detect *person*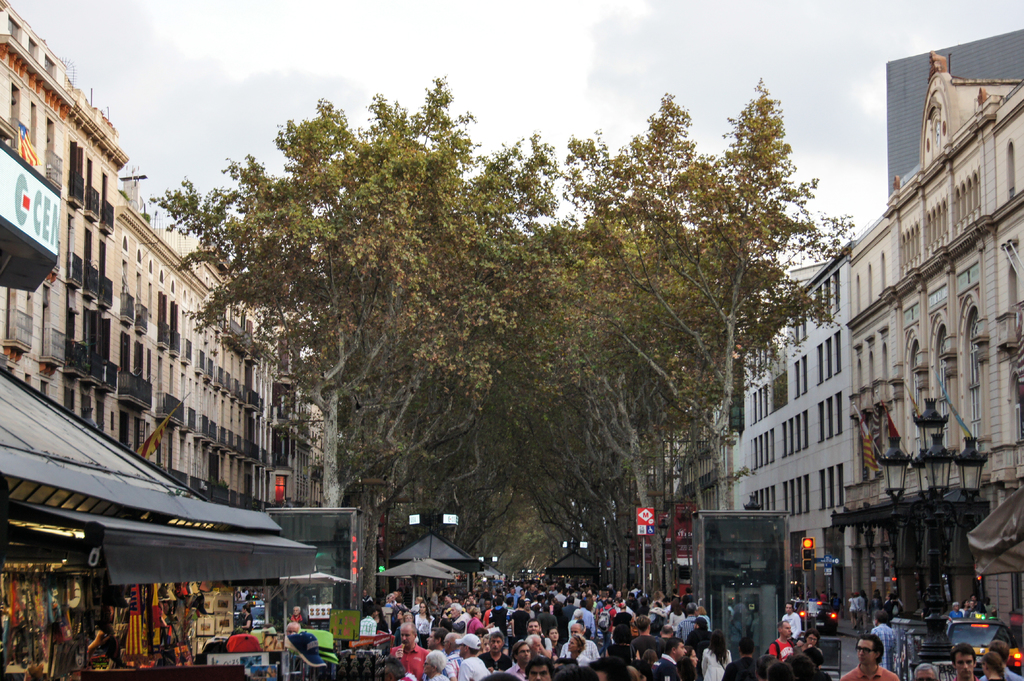
<bbox>858, 596, 870, 622</bbox>
